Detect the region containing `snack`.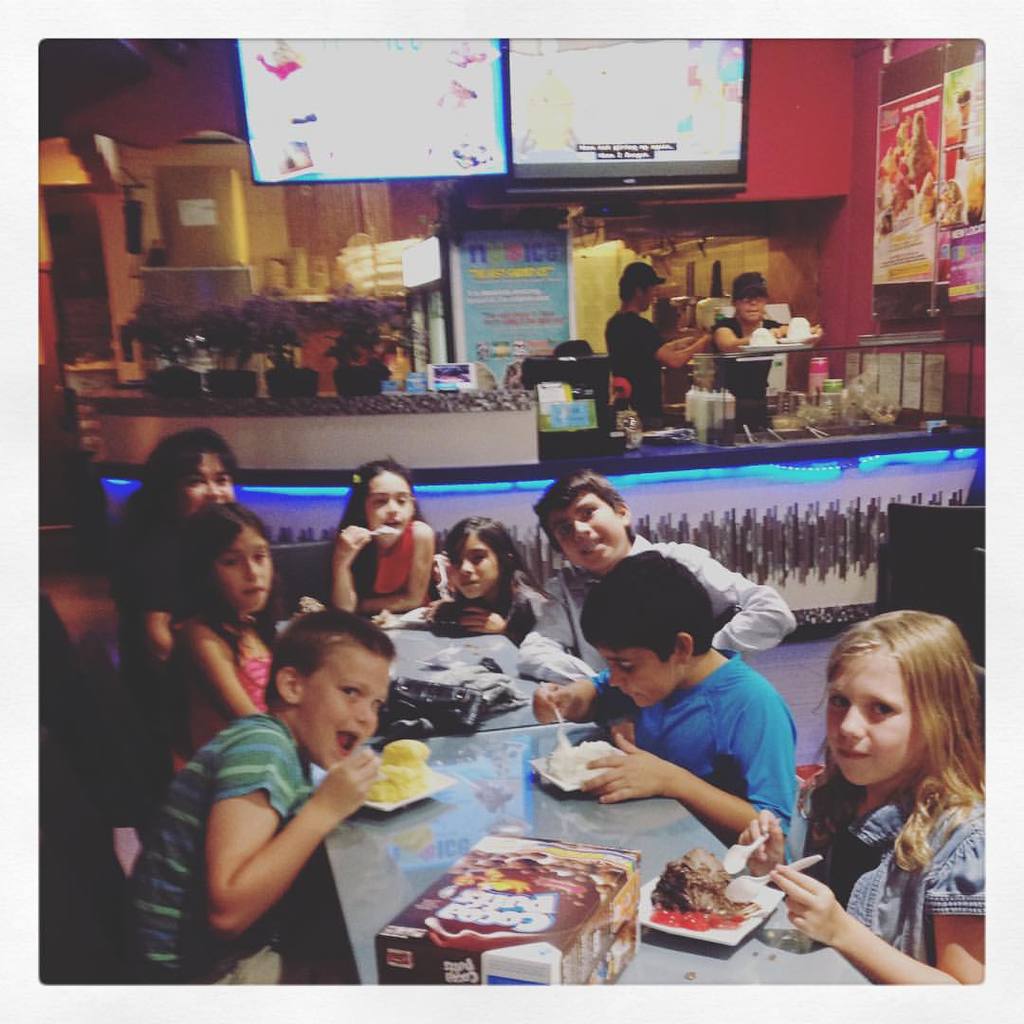
Rect(647, 839, 734, 916).
